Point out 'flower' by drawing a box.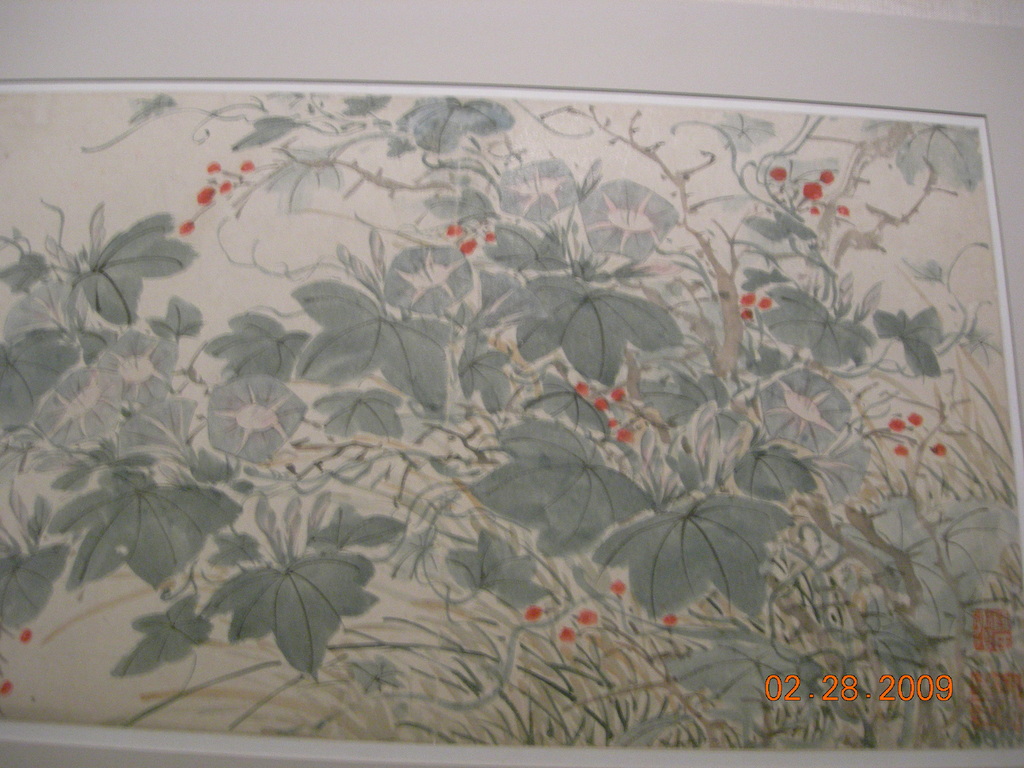
484:230:496:245.
